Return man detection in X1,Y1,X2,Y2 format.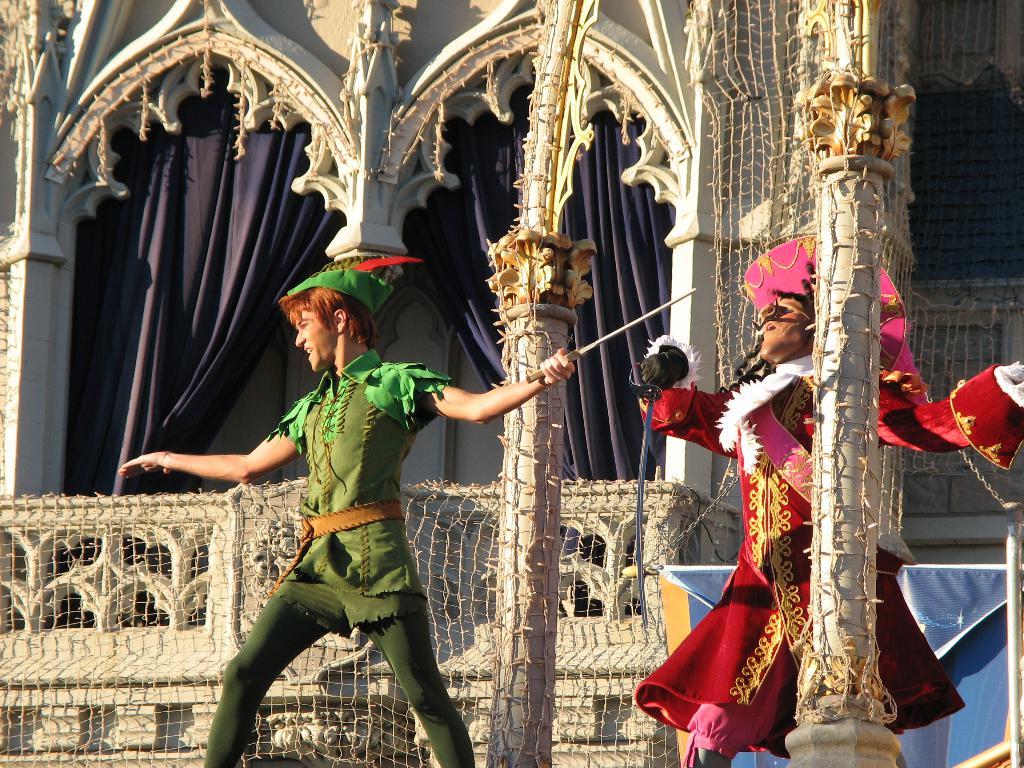
119,269,577,767.
